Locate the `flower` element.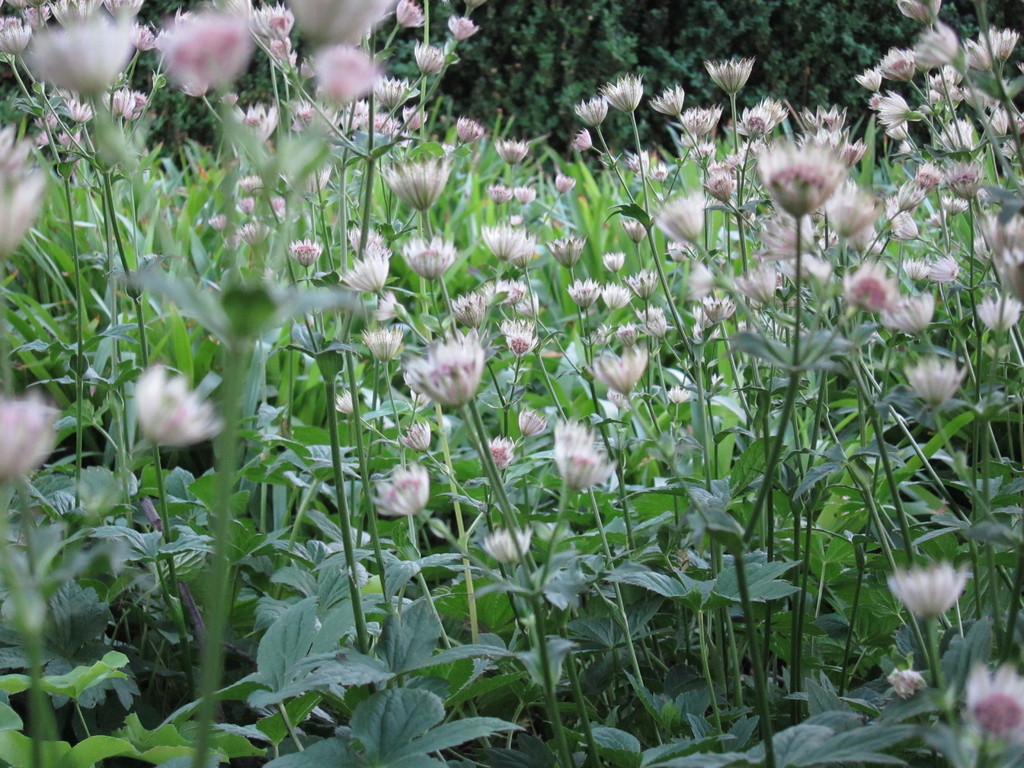
Element bbox: box(542, 230, 586, 269).
